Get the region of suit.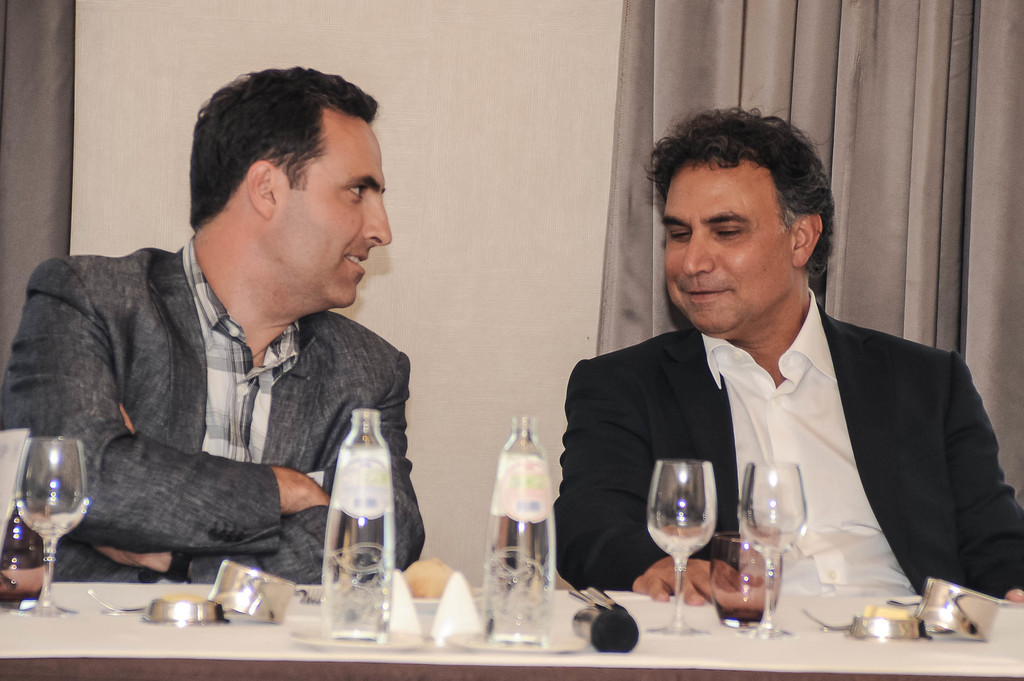
box(0, 233, 426, 581).
